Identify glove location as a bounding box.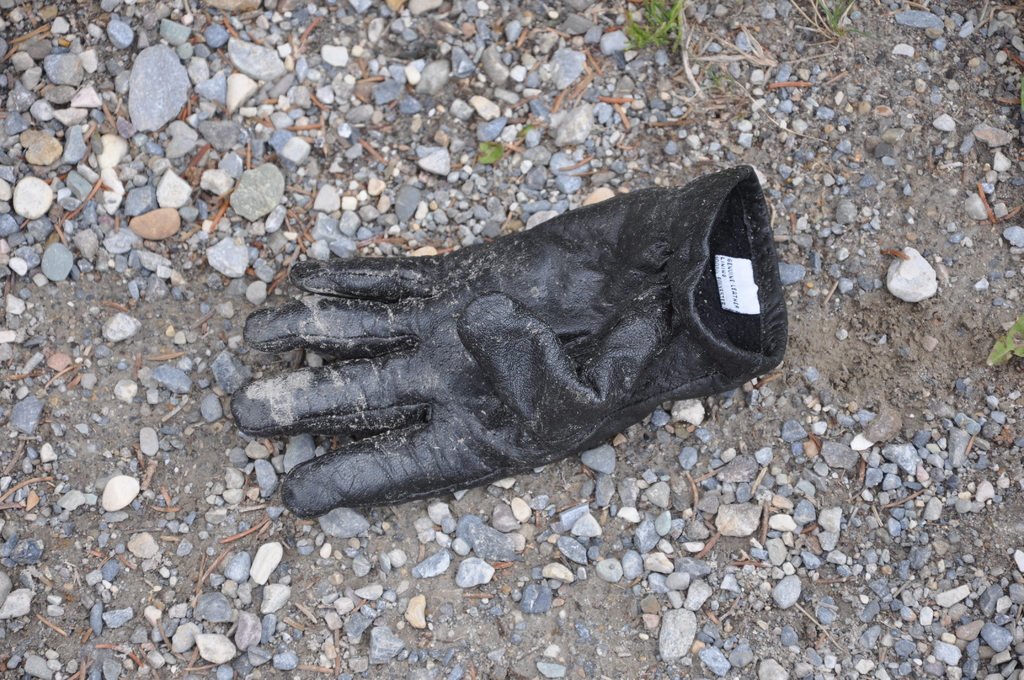
(x1=230, y1=166, x2=784, y2=521).
